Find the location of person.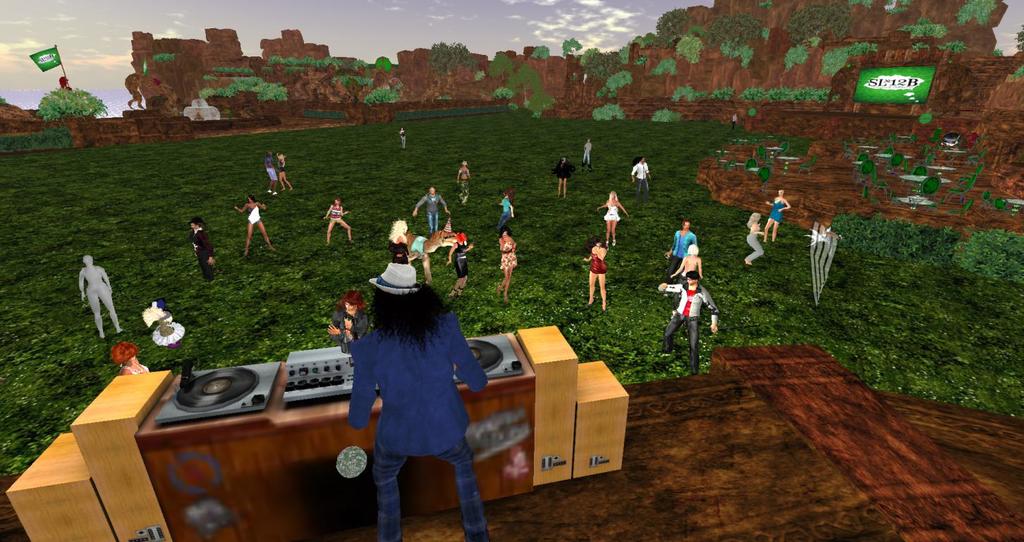
Location: detection(810, 222, 837, 259).
